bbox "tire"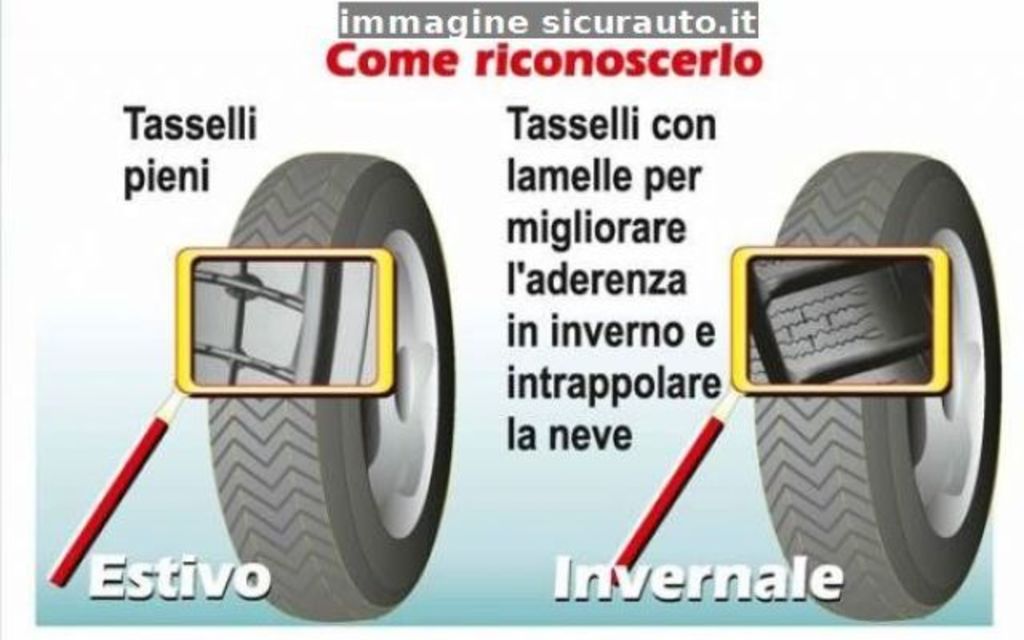
<bbox>754, 150, 1002, 619</bbox>
